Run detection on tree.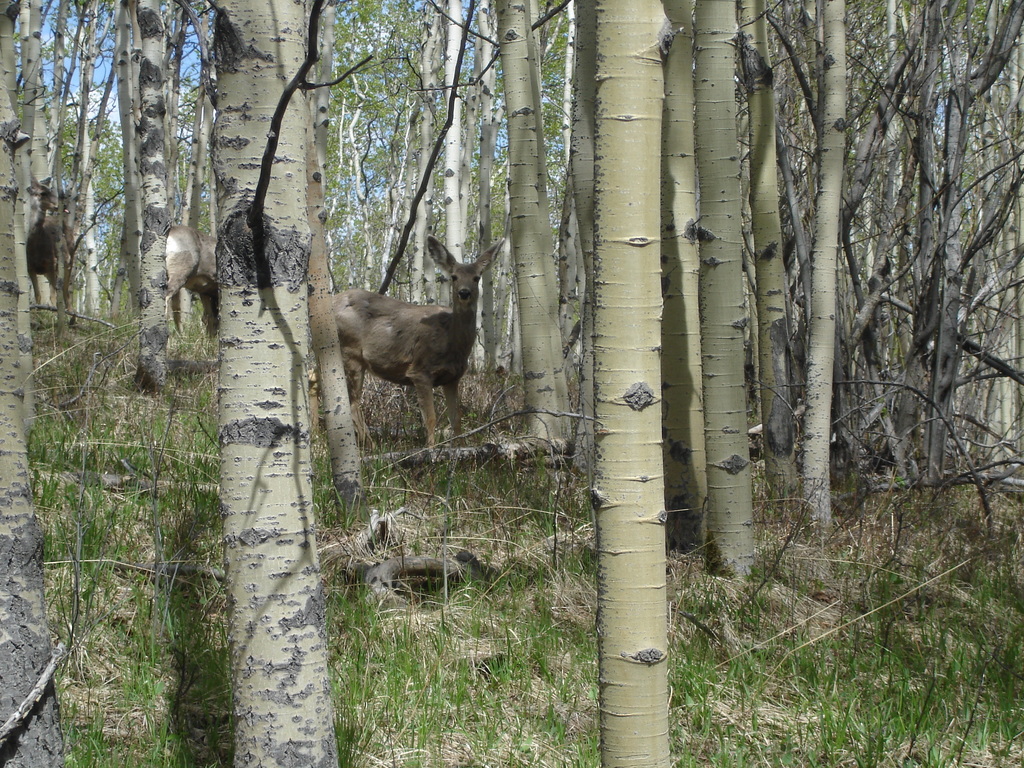
Result: (x1=924, y1=0, x2=1023, y2=495).
